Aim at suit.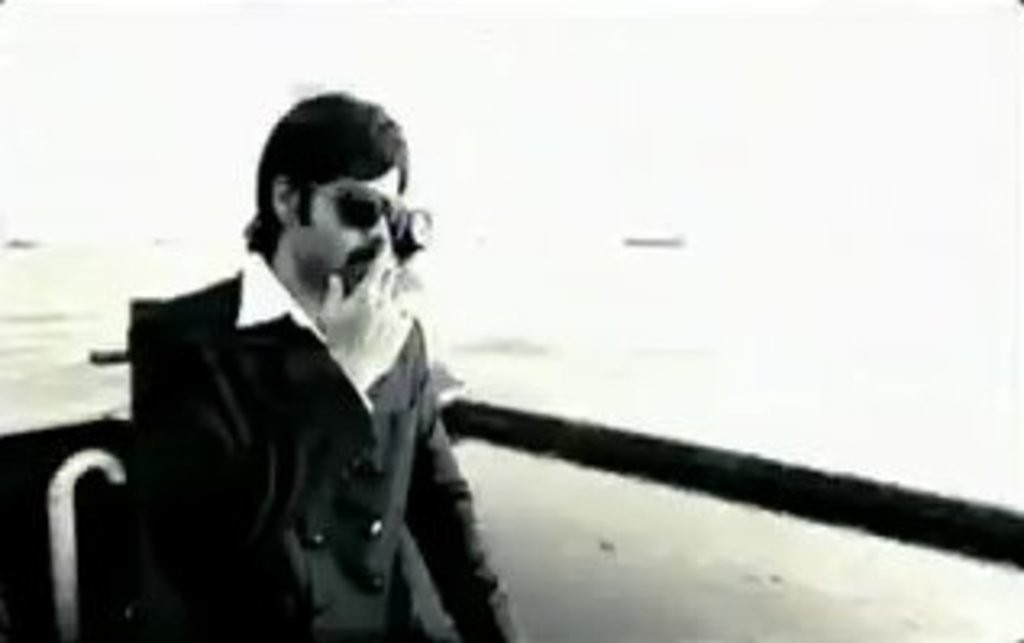
Aimed at {"x1": 94, "y1": 132, "x2": 504, "y2": 637}.
